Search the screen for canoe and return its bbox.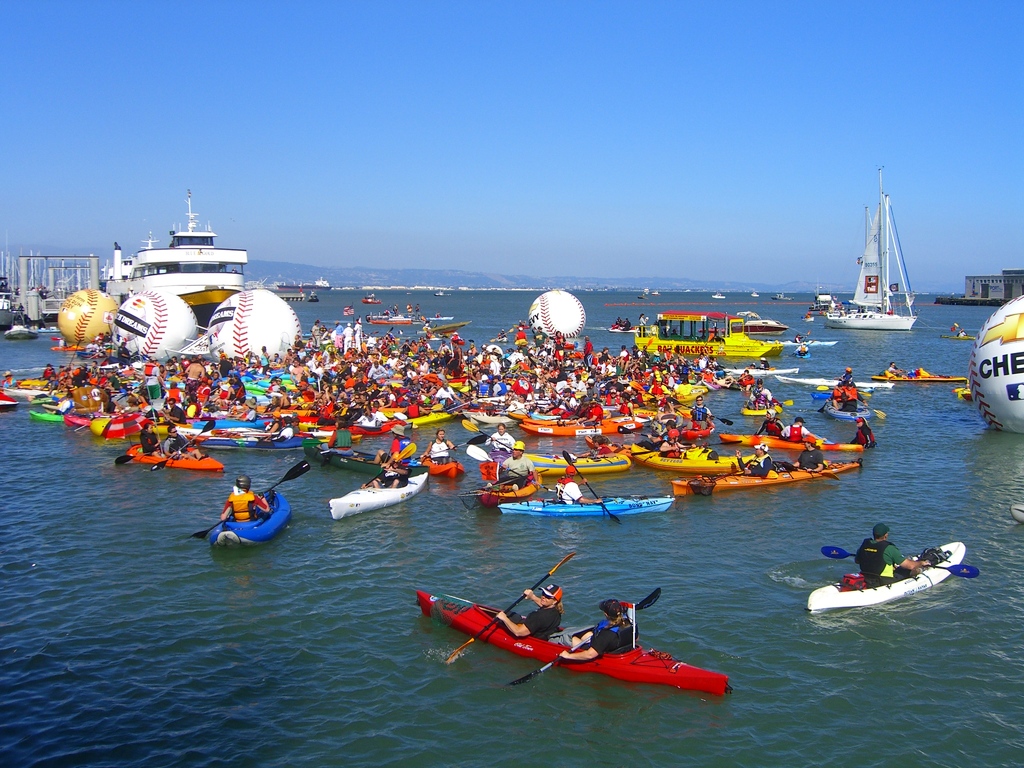
Found: [left=33, top=410, right=76, bottom=421].
